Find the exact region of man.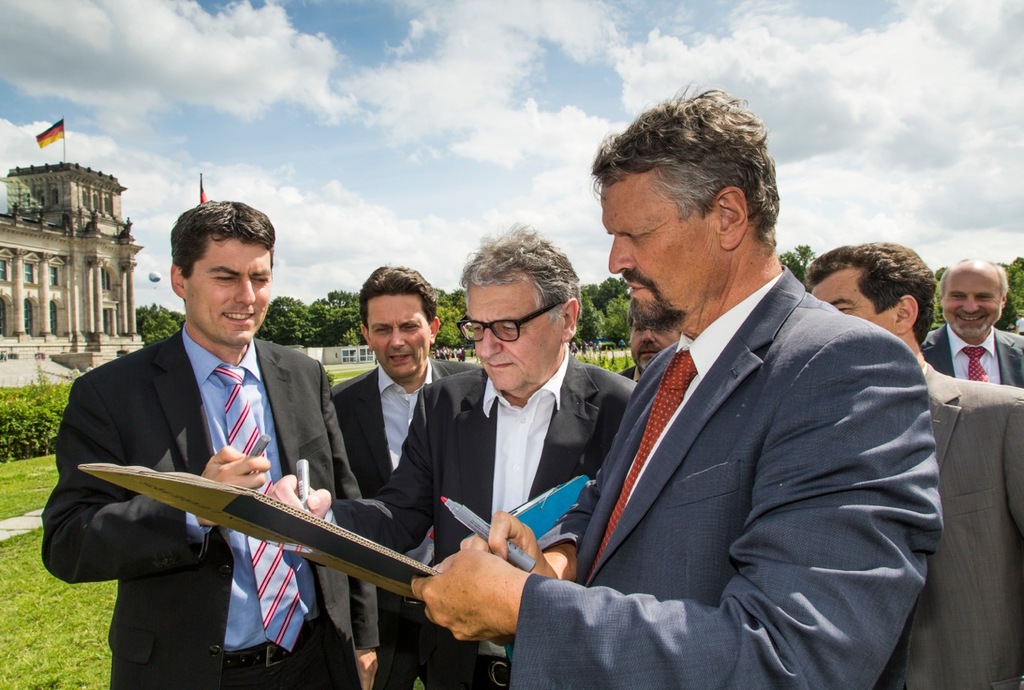
Exact region: region(39, 202, 378, 689).
